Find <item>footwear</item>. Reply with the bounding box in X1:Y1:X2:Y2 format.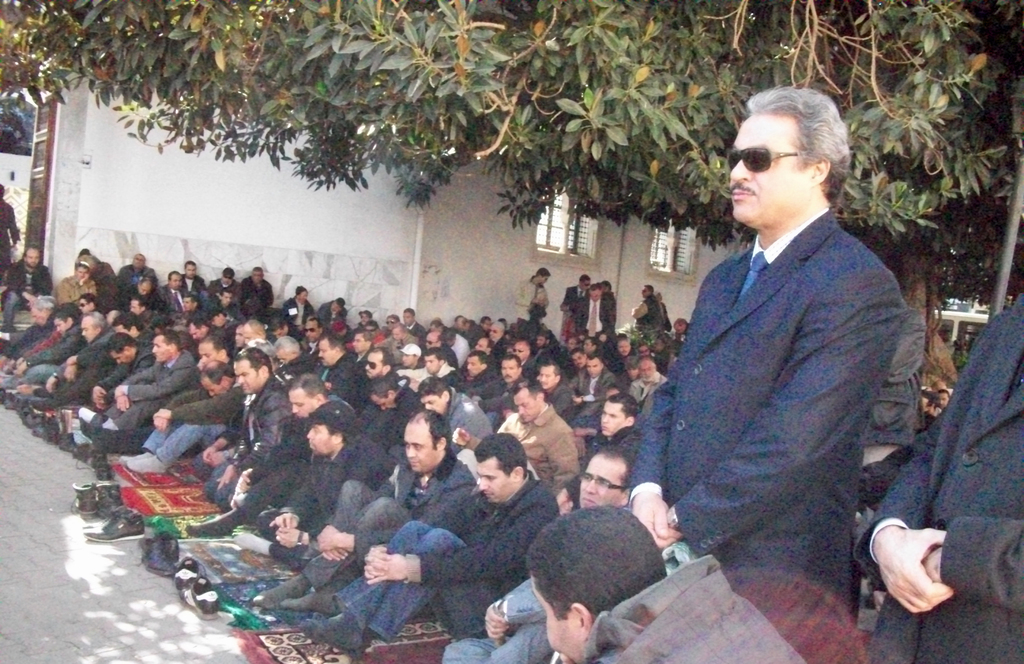
21:400:33:416.
